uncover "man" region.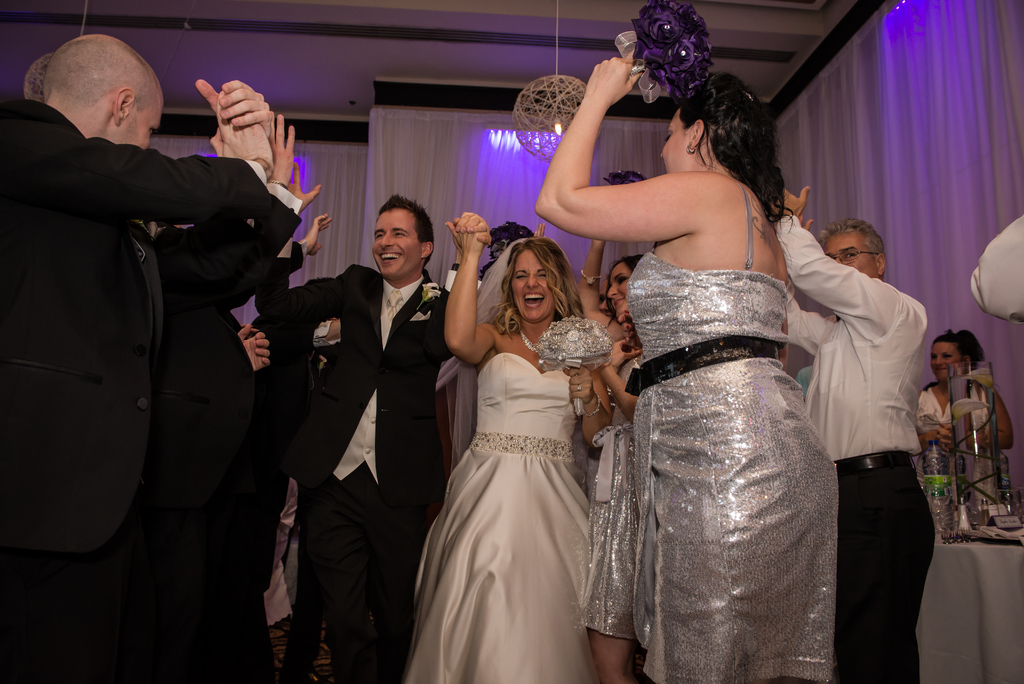
Uncovered: bbox=(768, 184, 934, 683).
